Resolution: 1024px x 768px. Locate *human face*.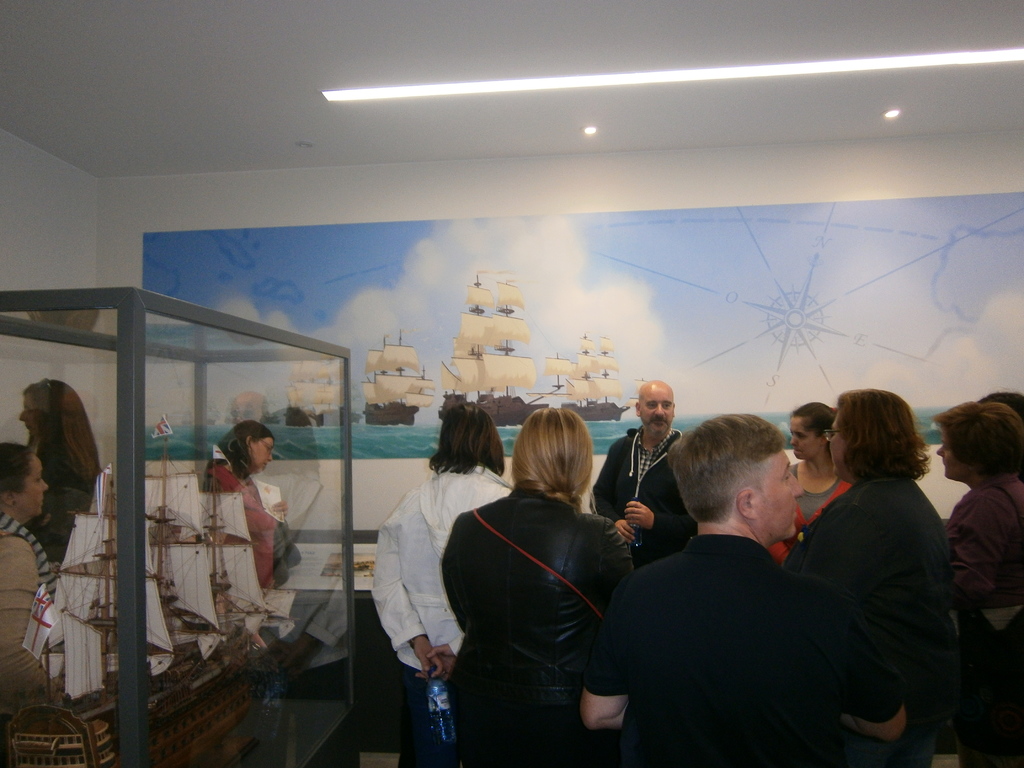
642, 396, 673, 435.
